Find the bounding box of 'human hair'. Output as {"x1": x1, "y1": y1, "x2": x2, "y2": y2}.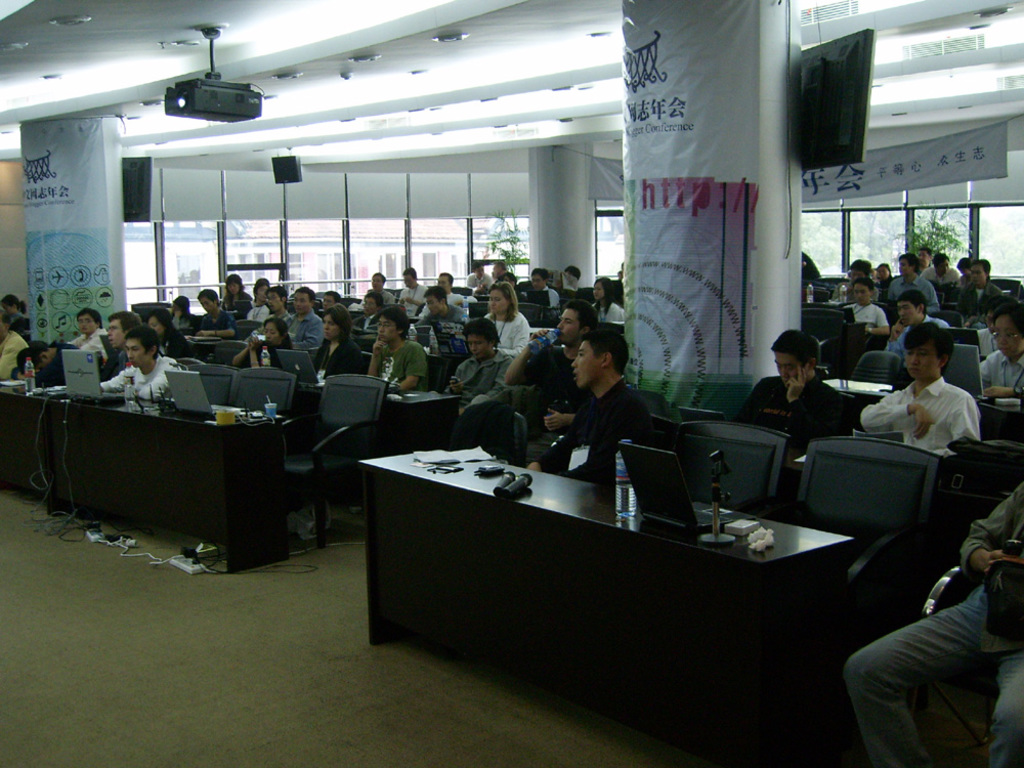
{"x1": 969, "y1": 254, "x2": 989, "y2": 274}.
